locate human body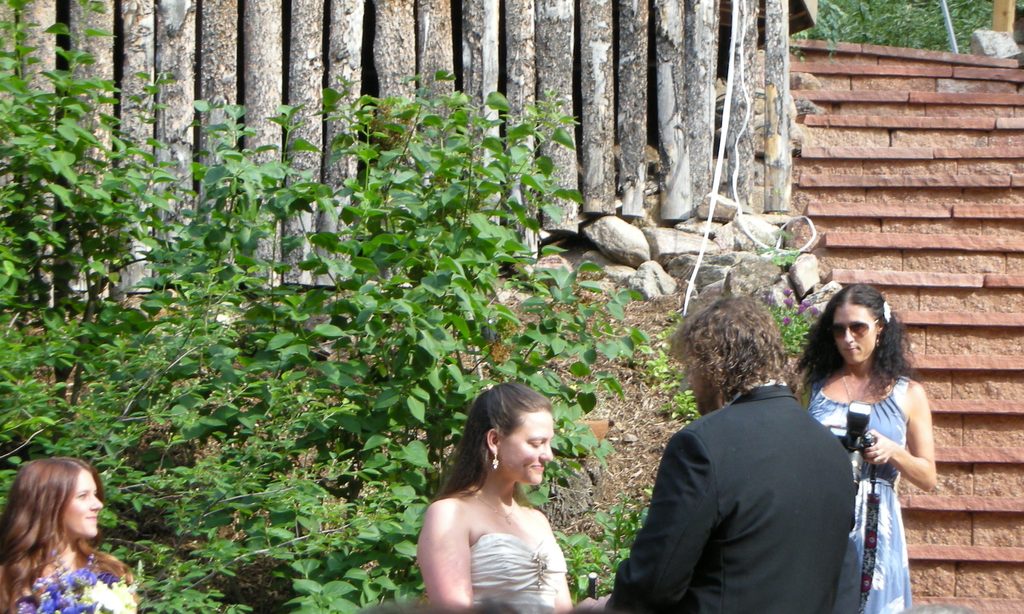
{"x1": 607, "y1": 279, "x2": 860, "y2": 613}
